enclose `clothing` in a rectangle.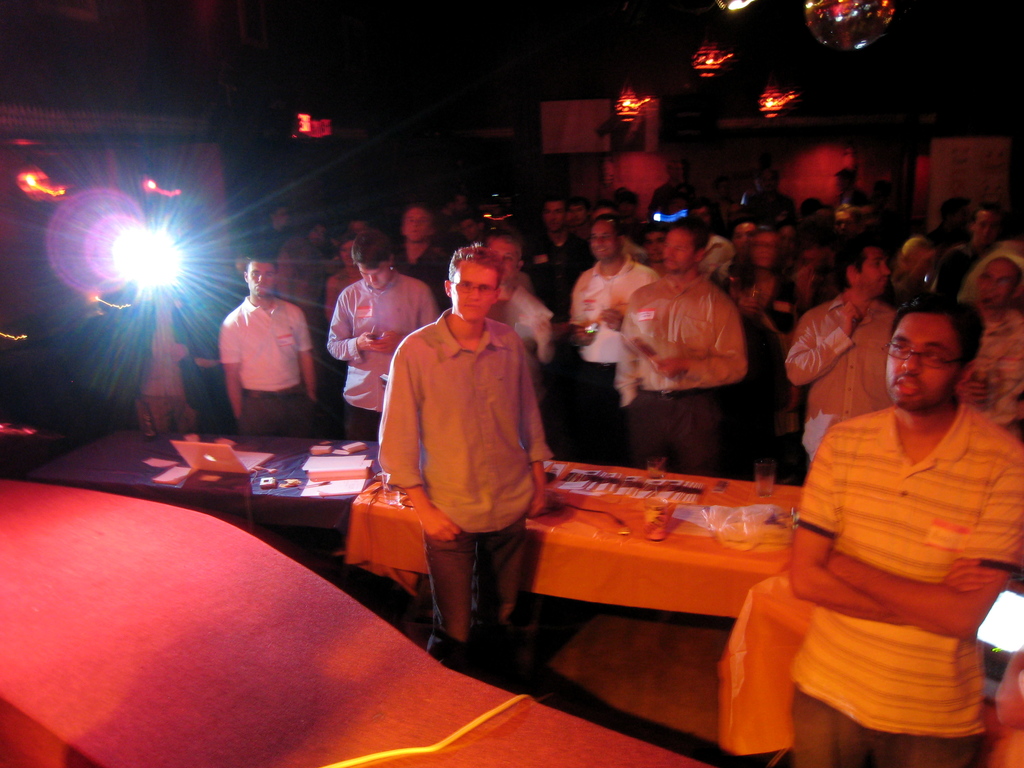
l=216, t=301, r=315, b=433.
